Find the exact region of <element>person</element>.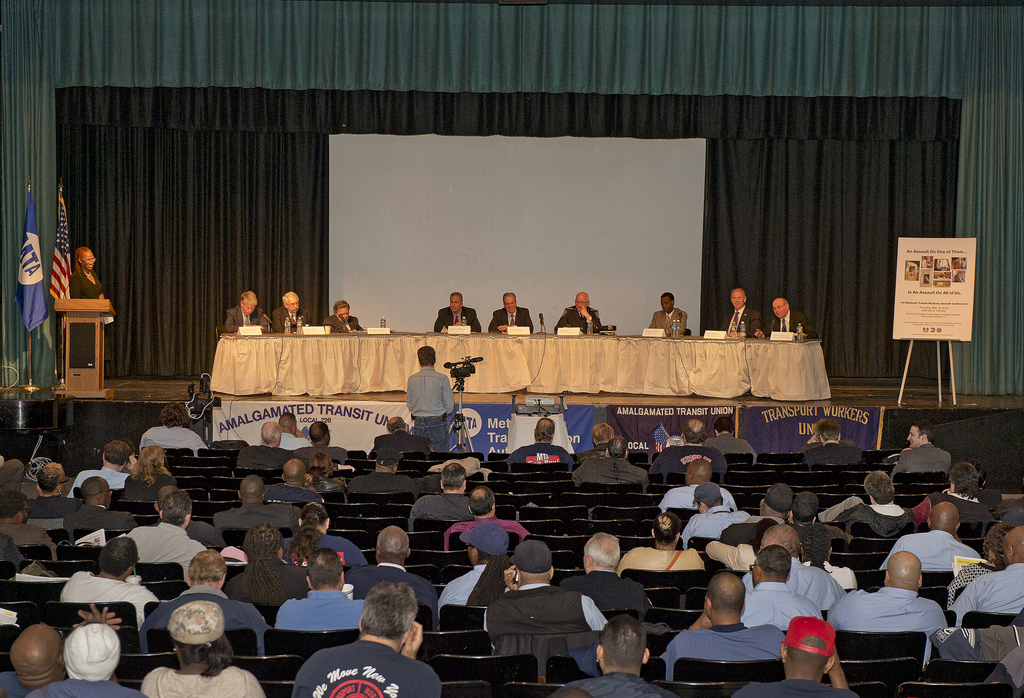
Exact region: detection(574, 535, 654, 618).
